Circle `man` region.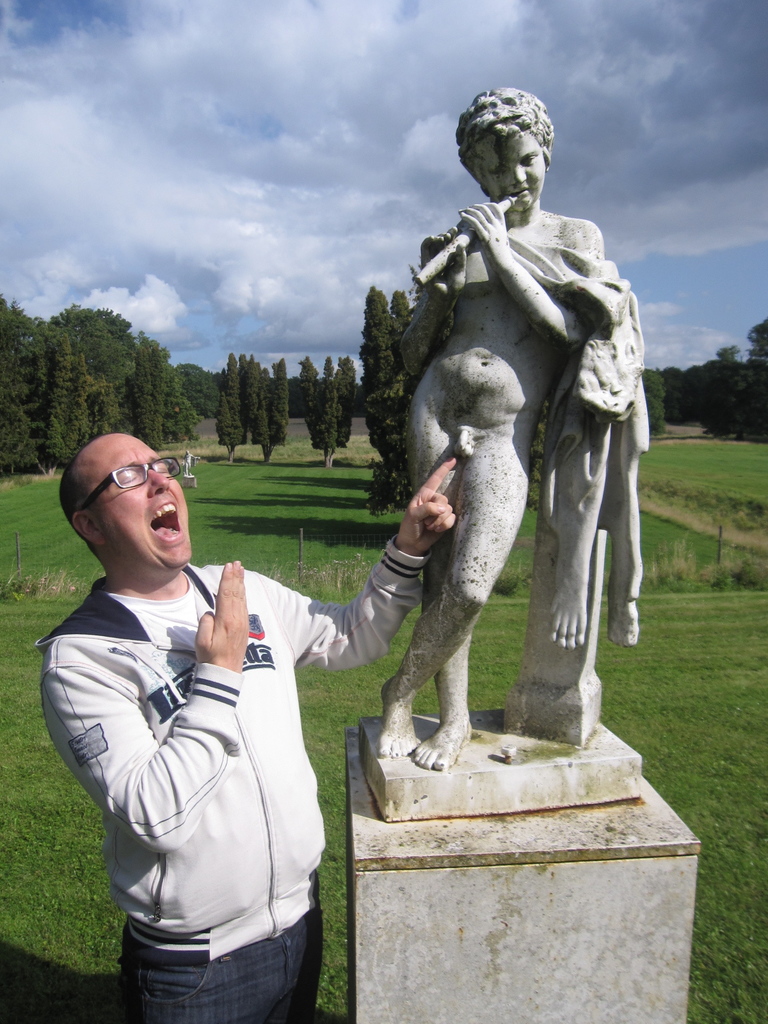
Region: [x1=373, y1=92, x2=605, y2=774].
